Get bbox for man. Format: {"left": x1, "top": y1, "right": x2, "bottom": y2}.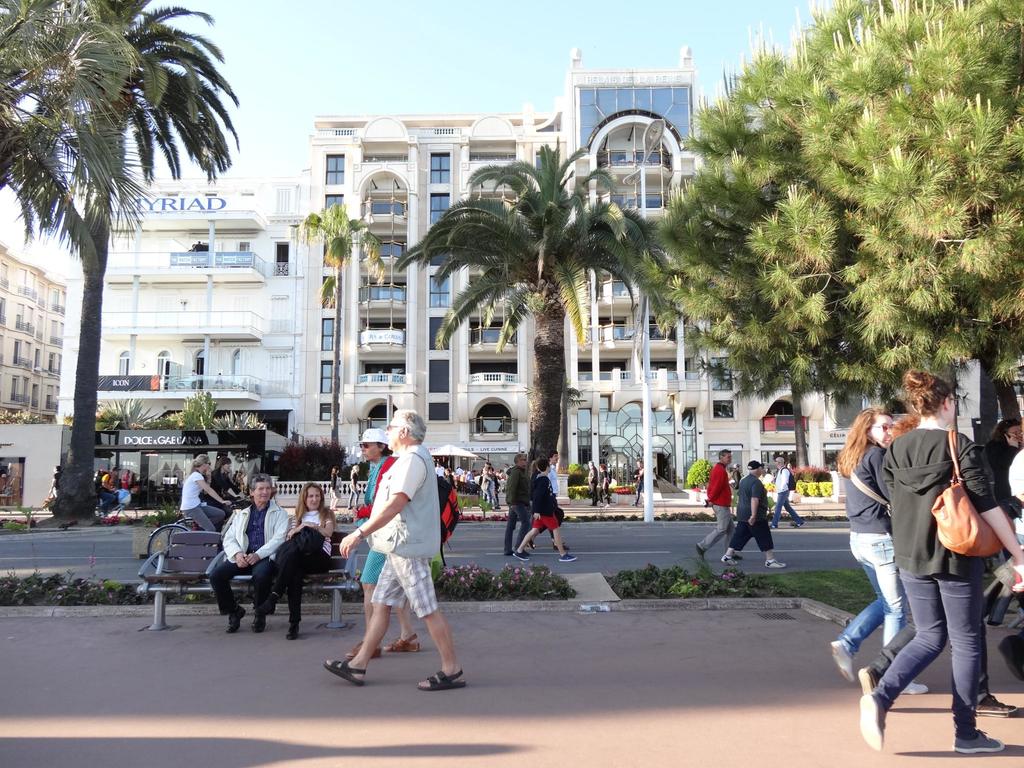
{"left": 507, "top": 447, "right": 534, "bottom": 554}.
